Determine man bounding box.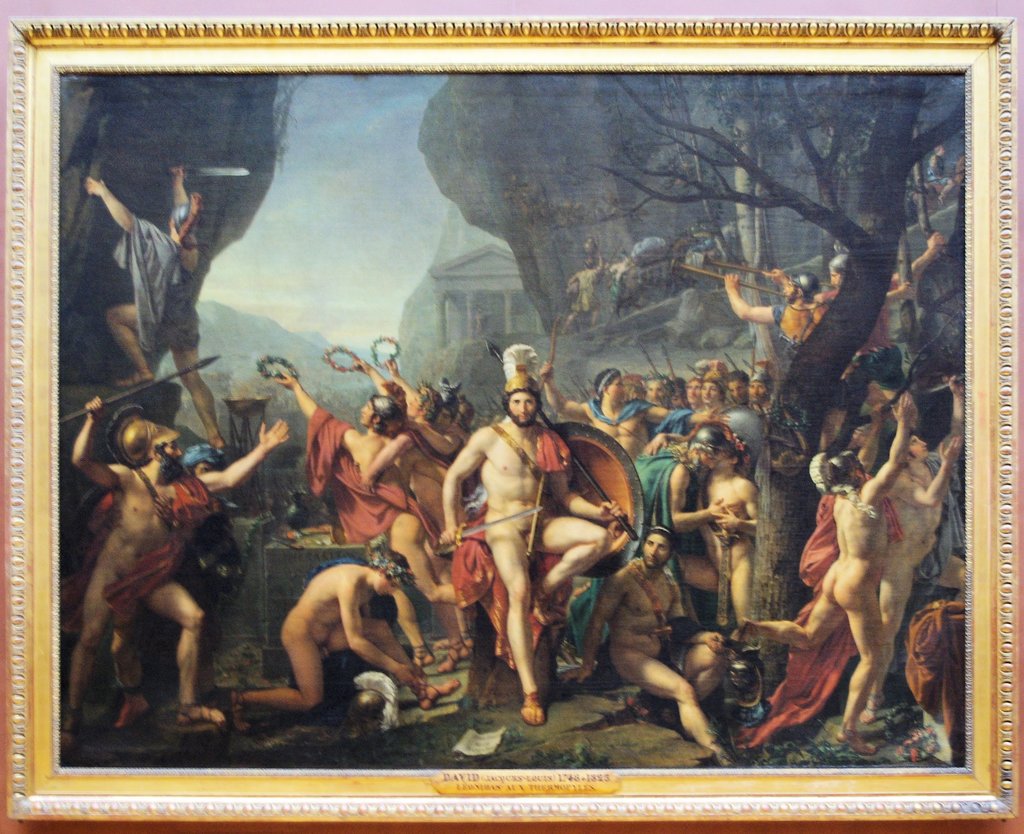
Determined: x1=223, y1=348, x2=459, y2=716.
